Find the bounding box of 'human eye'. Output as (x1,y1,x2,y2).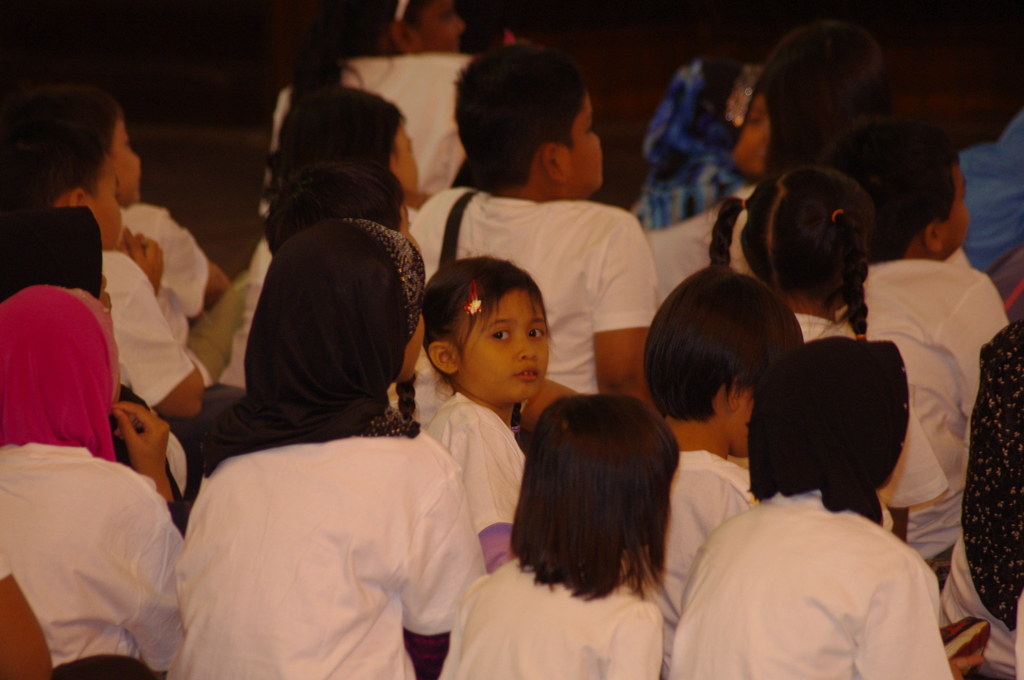
(527,325,548,343).
